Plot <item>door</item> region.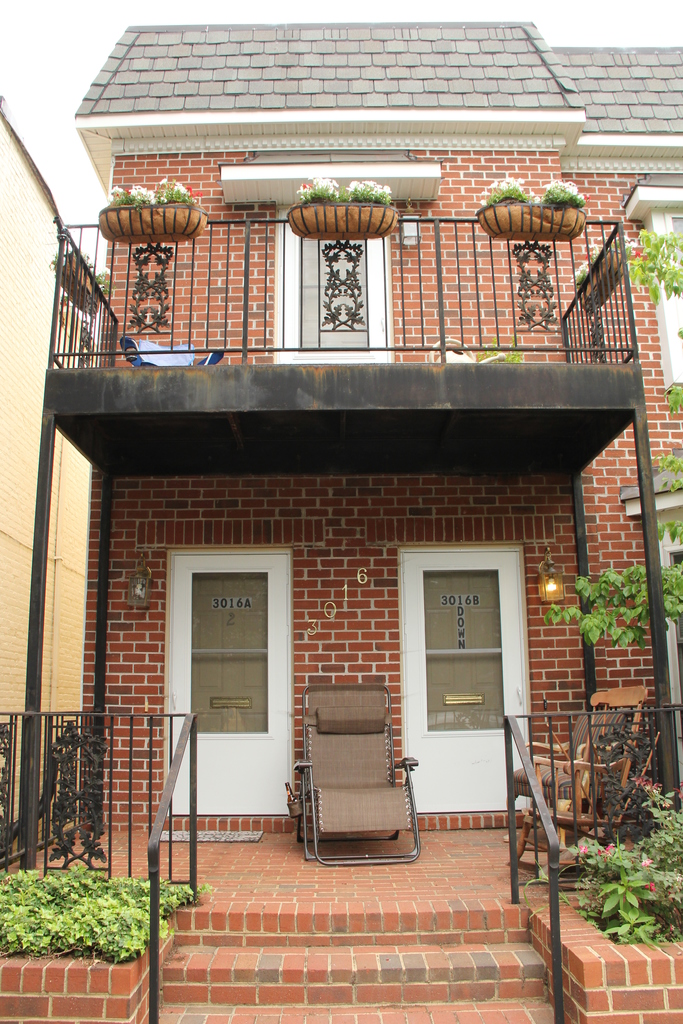
Plotted at 174, 568, 290, 776.
